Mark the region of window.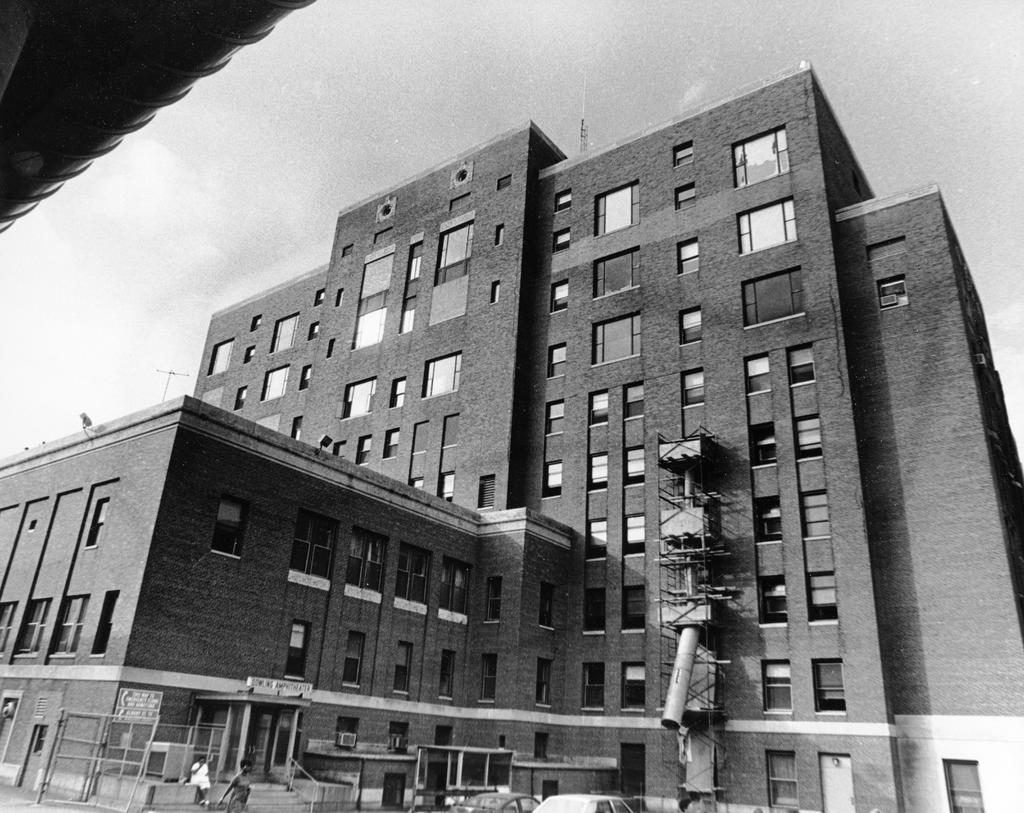
Region: crop(576, 663, 604, 713).
